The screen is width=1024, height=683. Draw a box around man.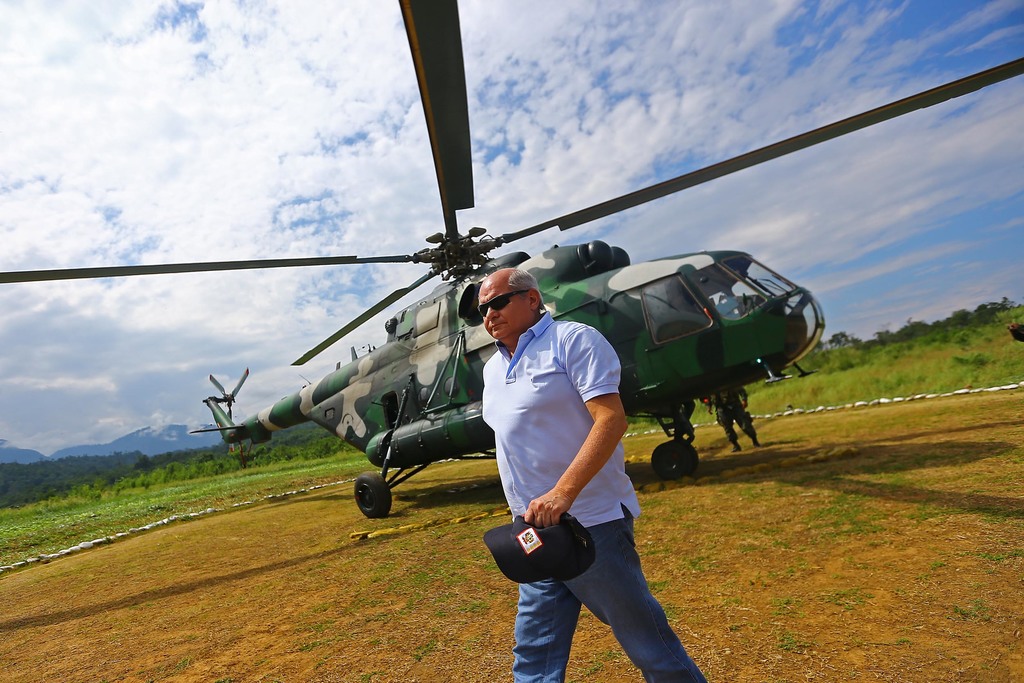
left=698, top=386, right=766, bottom=456.
